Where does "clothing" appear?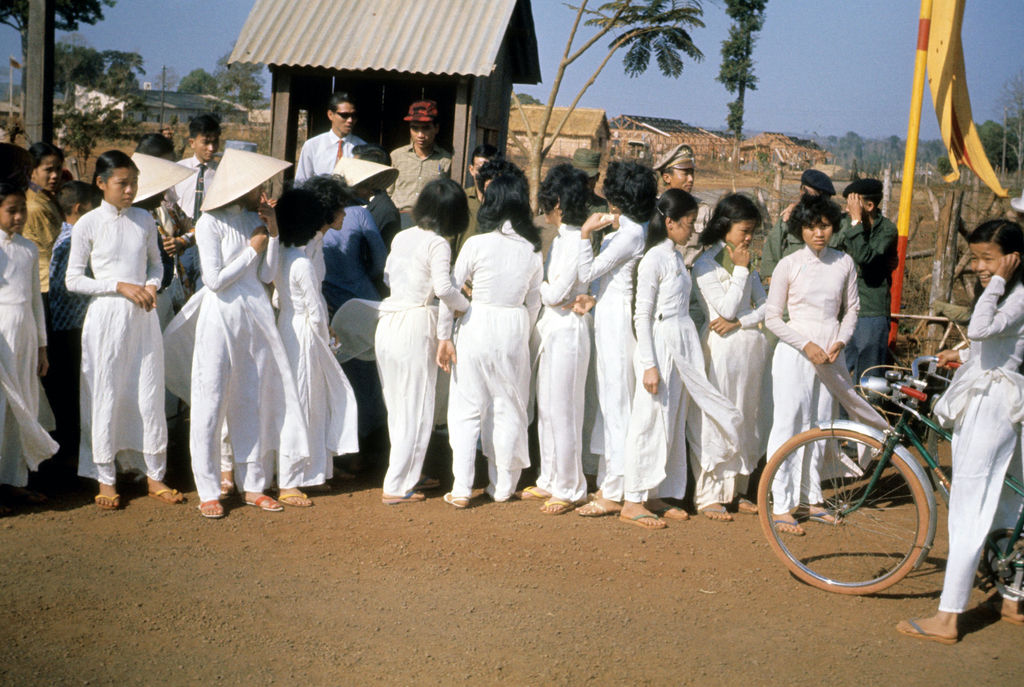
Appears at [758,243,861,513].
